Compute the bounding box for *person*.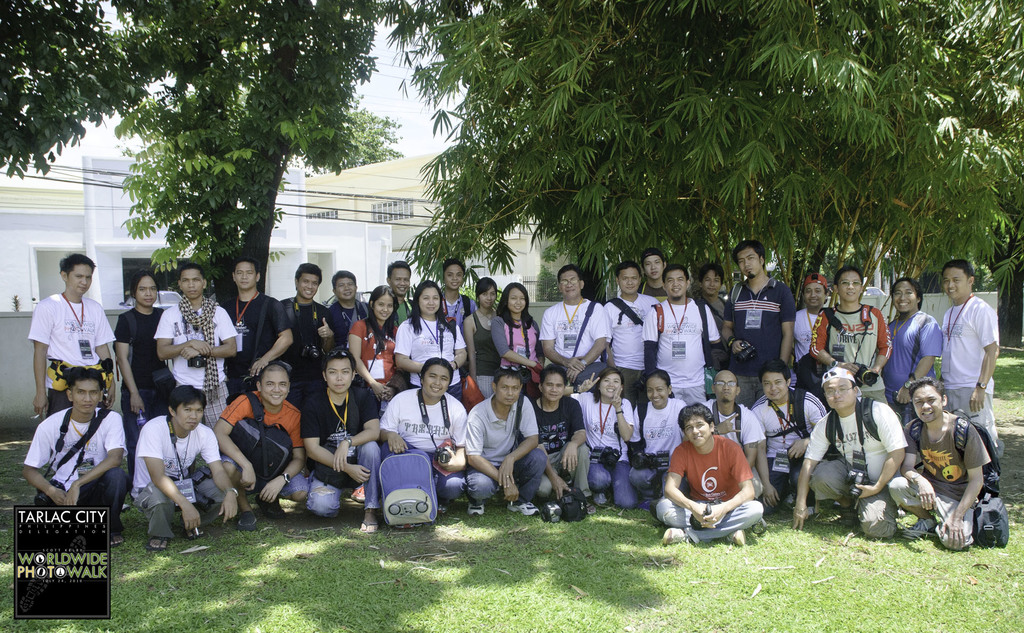
detection(465, 274, 500, 396).
